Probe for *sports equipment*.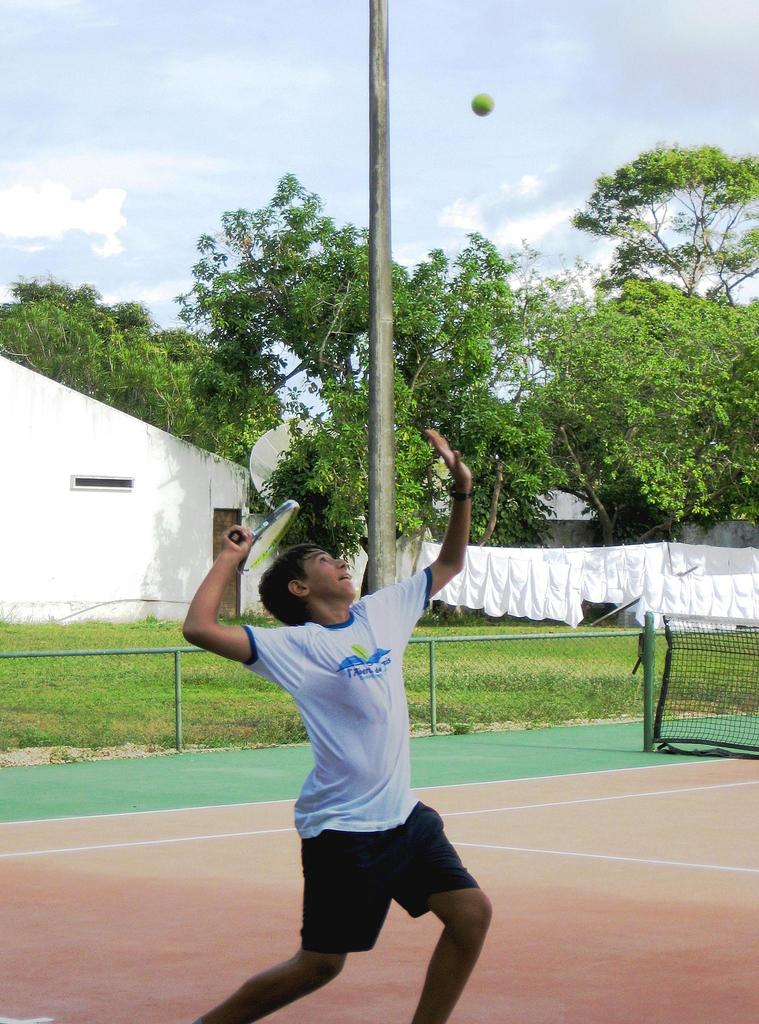
Probe result: (223,497,298,573).
